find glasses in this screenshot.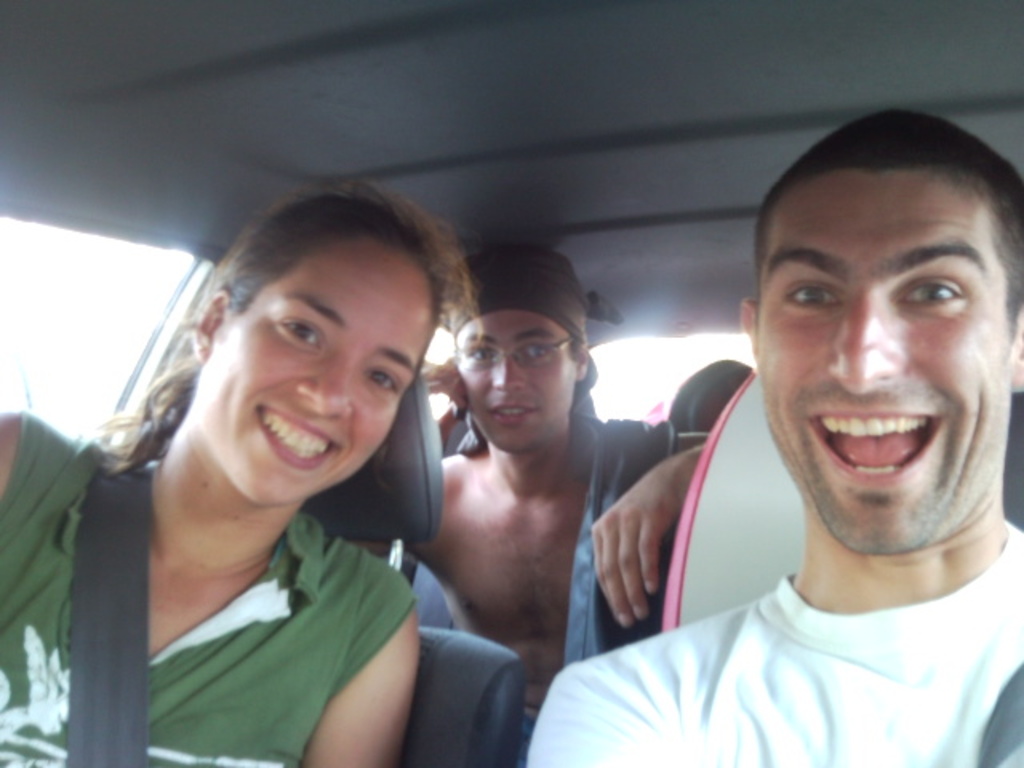
The bounding box for glasses is locate(446, 333, 590, 382).
